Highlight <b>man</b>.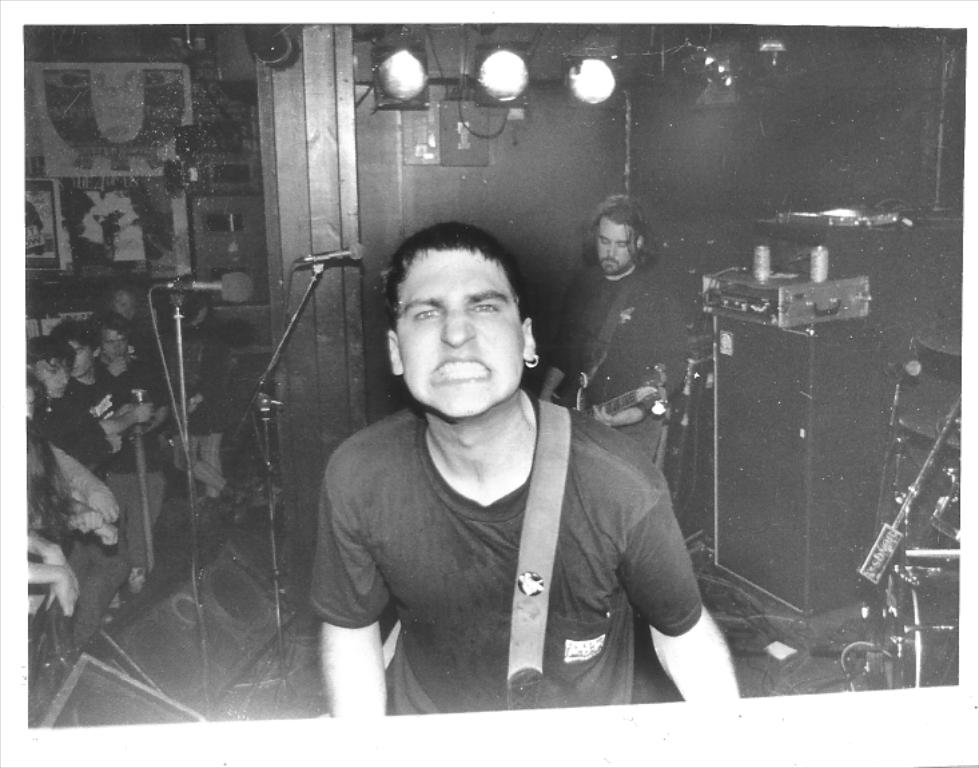
Highlighted region: 51 317 142 492.
